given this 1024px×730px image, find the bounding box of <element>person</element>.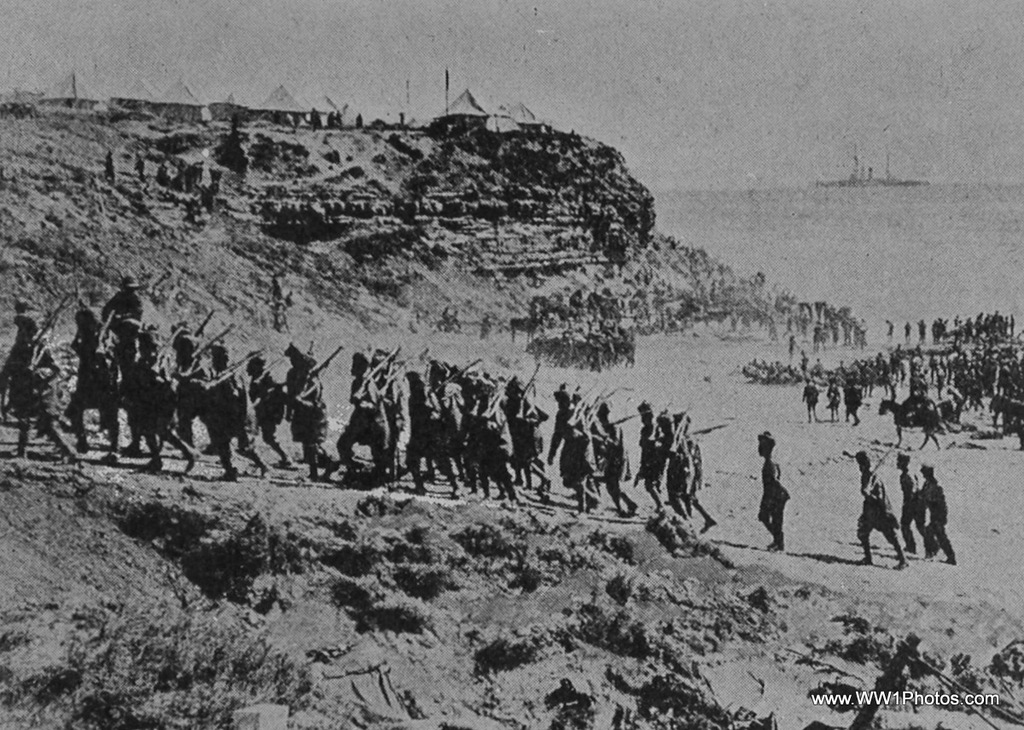
bbox=[748, 432, 793, 548].
